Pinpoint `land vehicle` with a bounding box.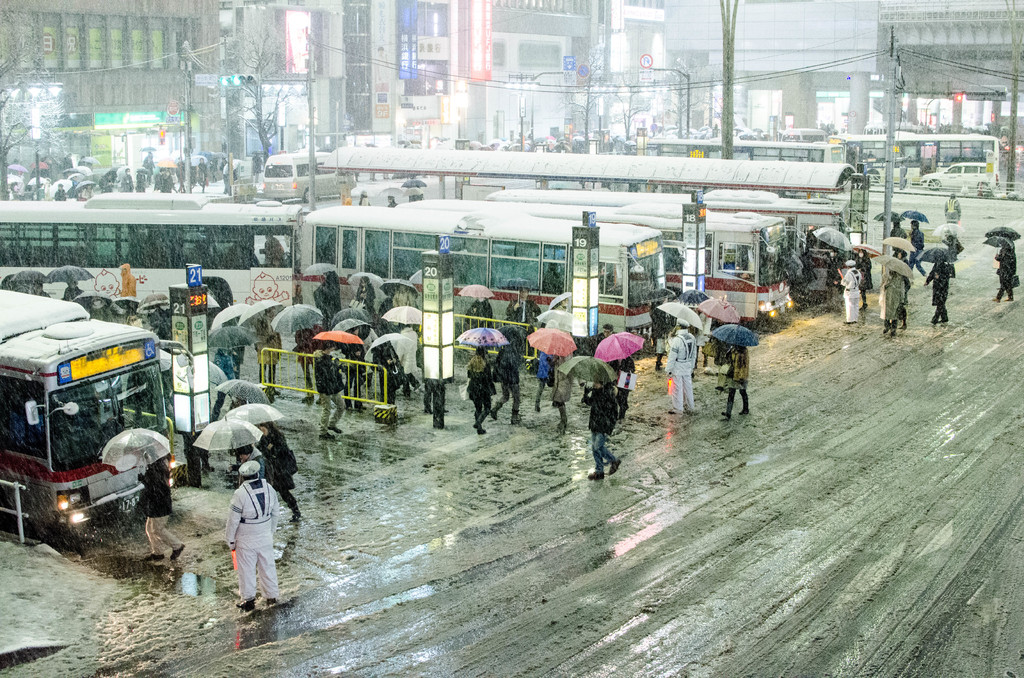
select_region(392, 201, 795, 323).
